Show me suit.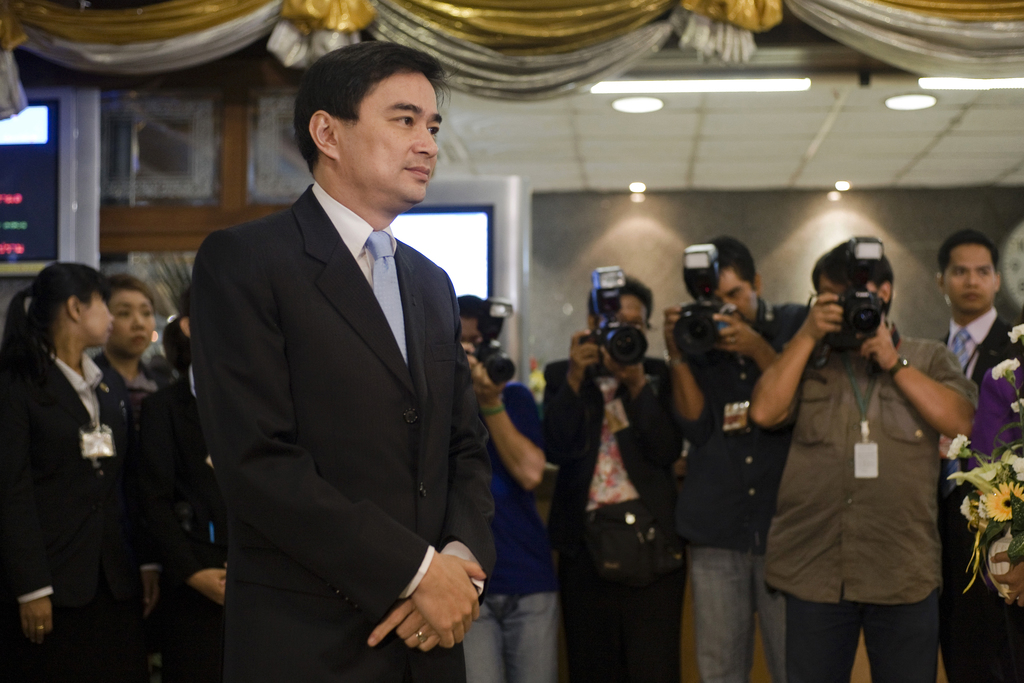
suit is here: bbox=(145, 365, 227, 617).
